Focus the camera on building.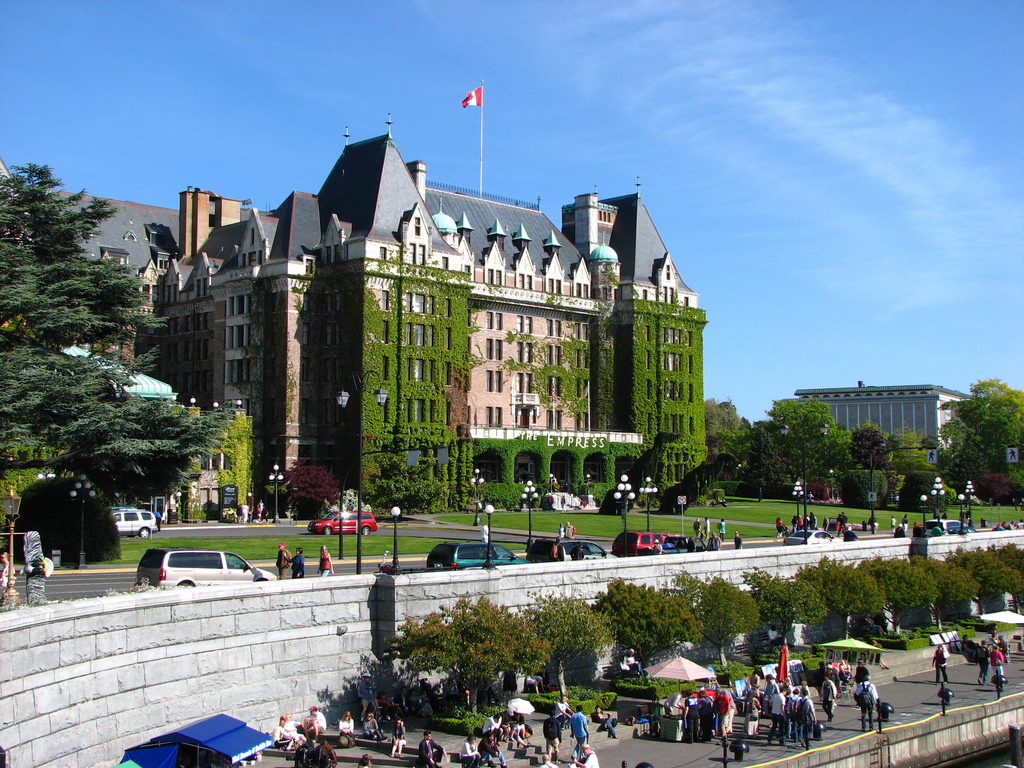
Focus region: BBox(779, 393, 987, 457).
